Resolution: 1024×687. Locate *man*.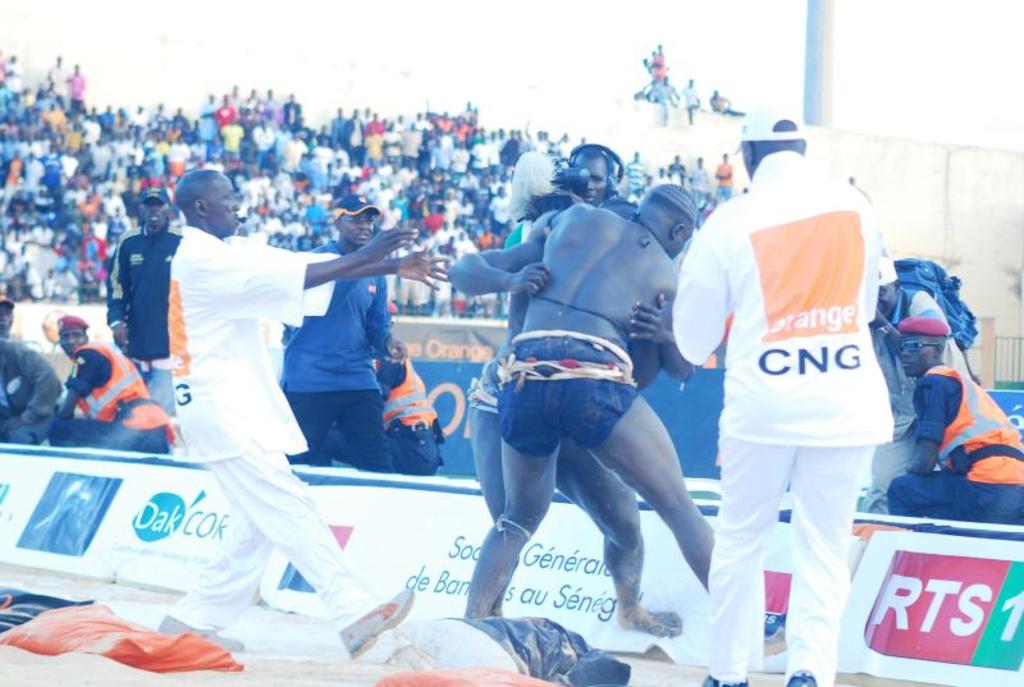
{"x1": 154, "y1": 169, "x2": 448, "y2": 661}.
